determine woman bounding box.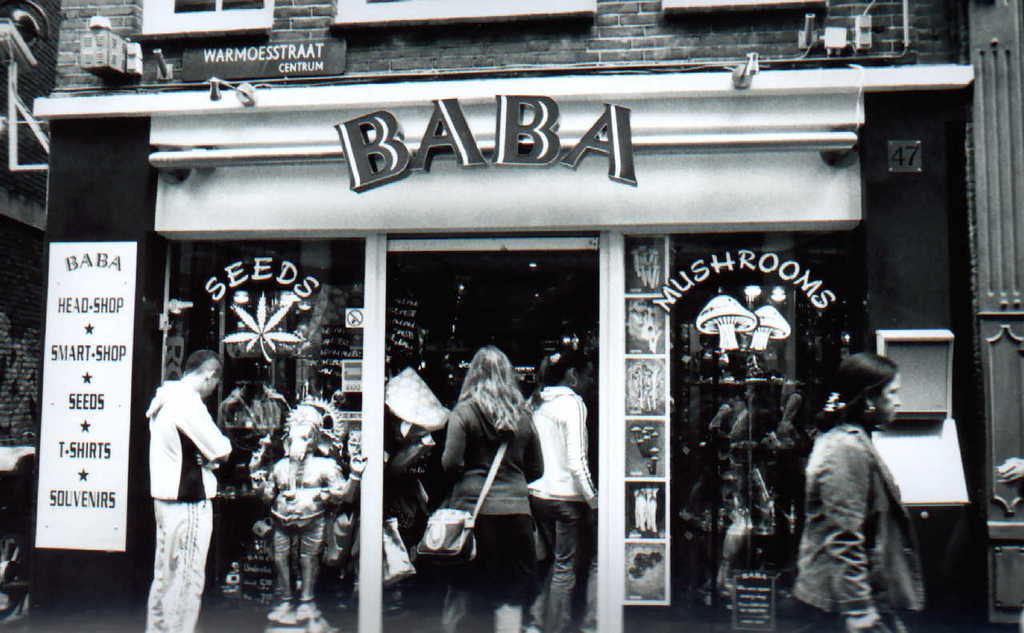
Determined: region(415, 348, 540, 632).
